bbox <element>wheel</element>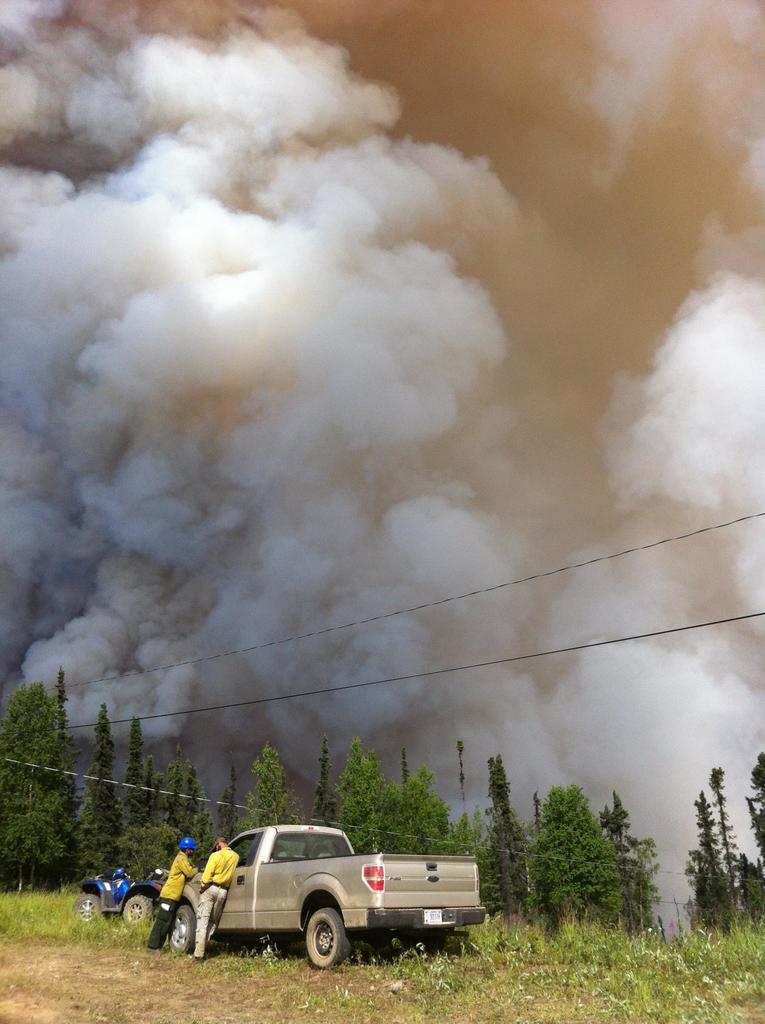
(396,927,449,951)
